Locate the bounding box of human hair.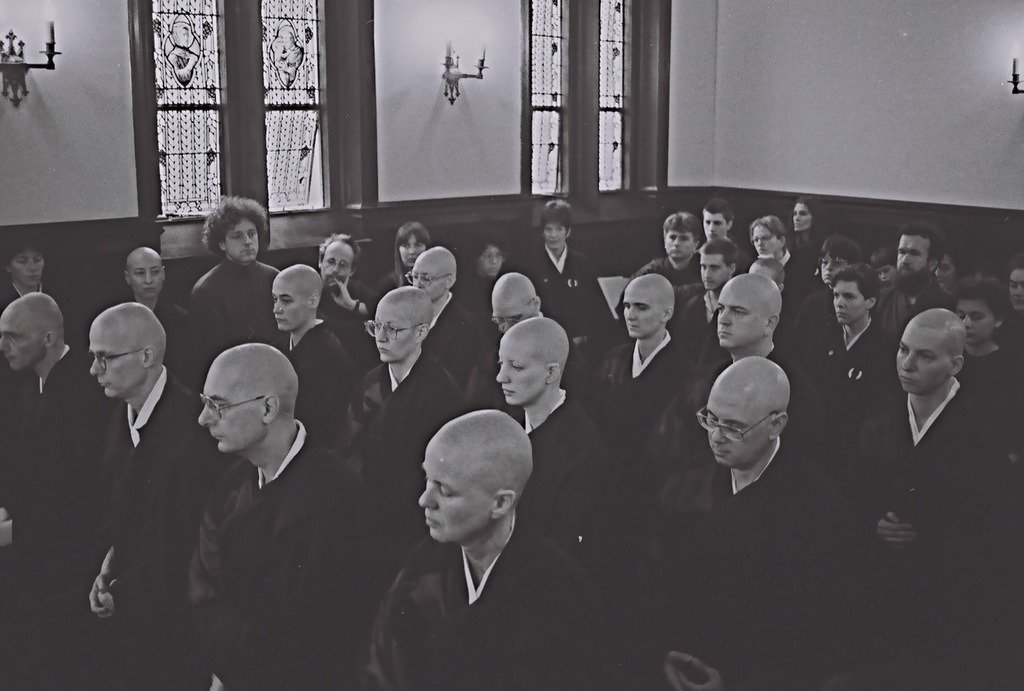
Bounding box: (left=317, top=233, right=362, bottom=272).
